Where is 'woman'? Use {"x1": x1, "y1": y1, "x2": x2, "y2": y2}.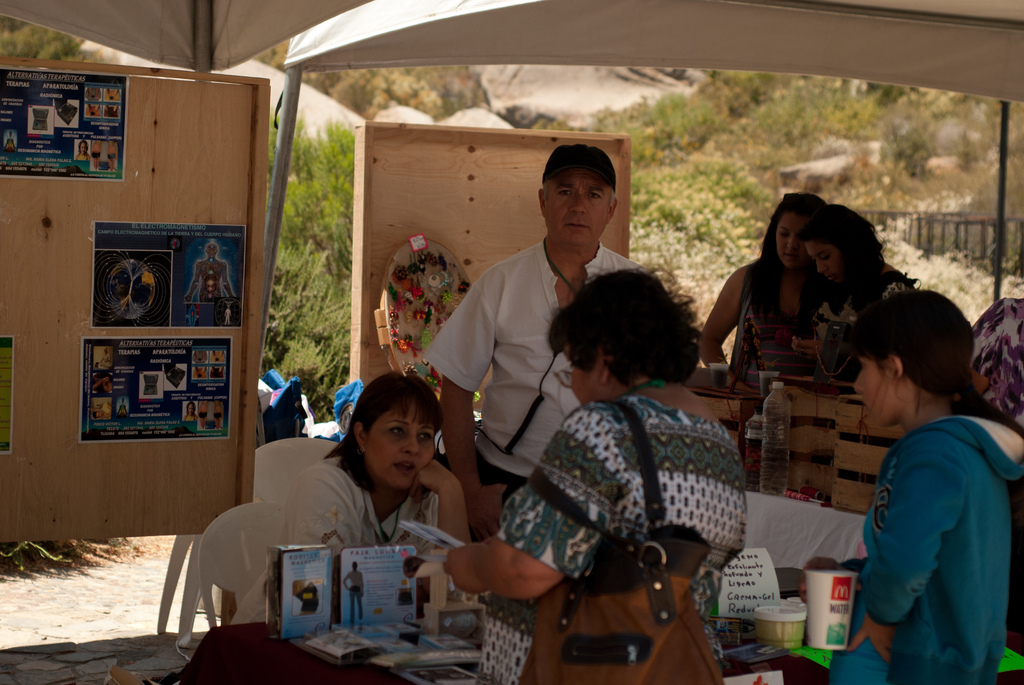
{"x1": 219, "y1": 380, "x2": 454, "y2": 619}.
